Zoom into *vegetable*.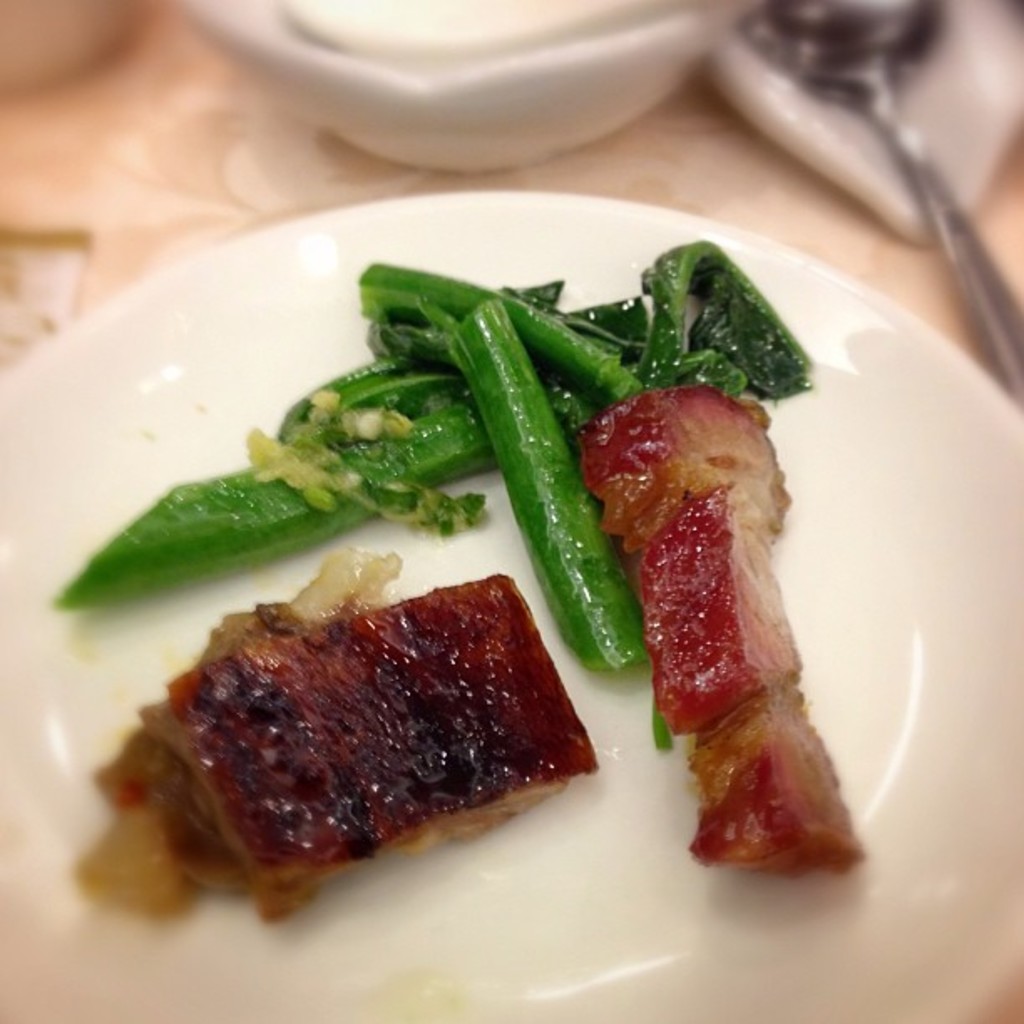
Zoom target: [left=47, top=234, right=813, bottom=669].
